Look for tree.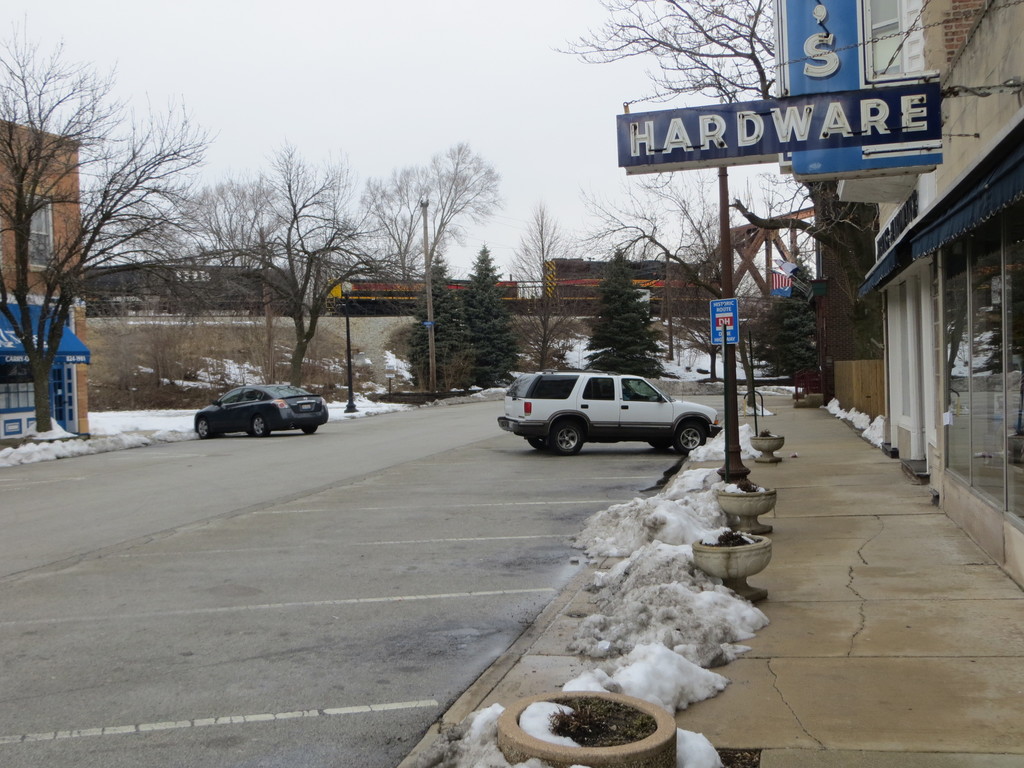
Found: Rect(778, 276, 815, 388).
